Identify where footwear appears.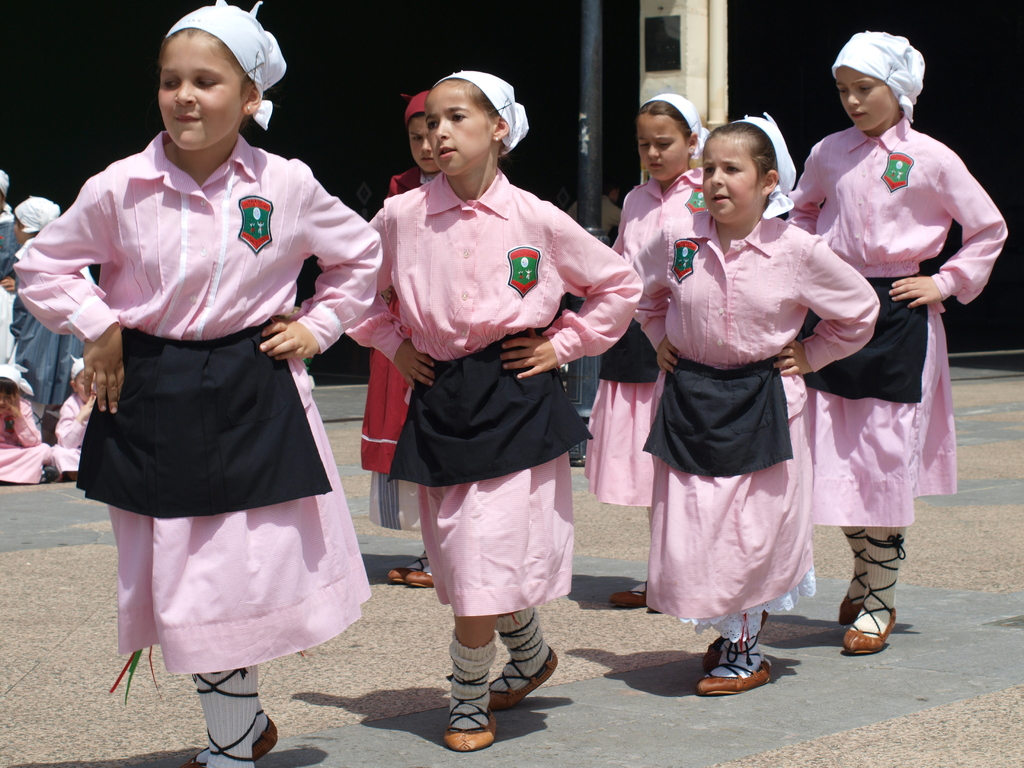
Appears at {"x1": 604, "y1": 582, "x2": 657, "y2": 609}.
